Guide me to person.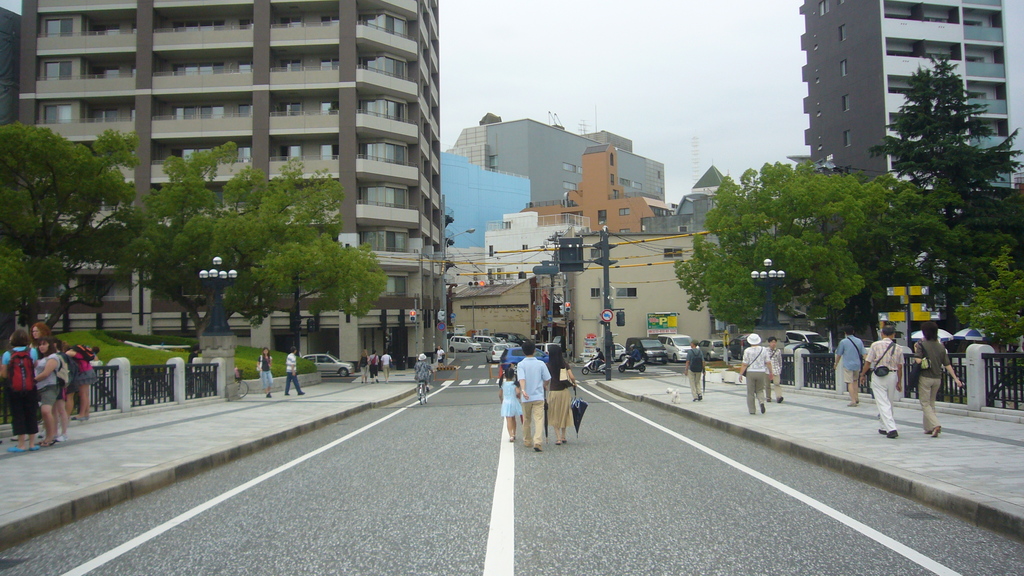
Guidance: 907/316/962/440.
